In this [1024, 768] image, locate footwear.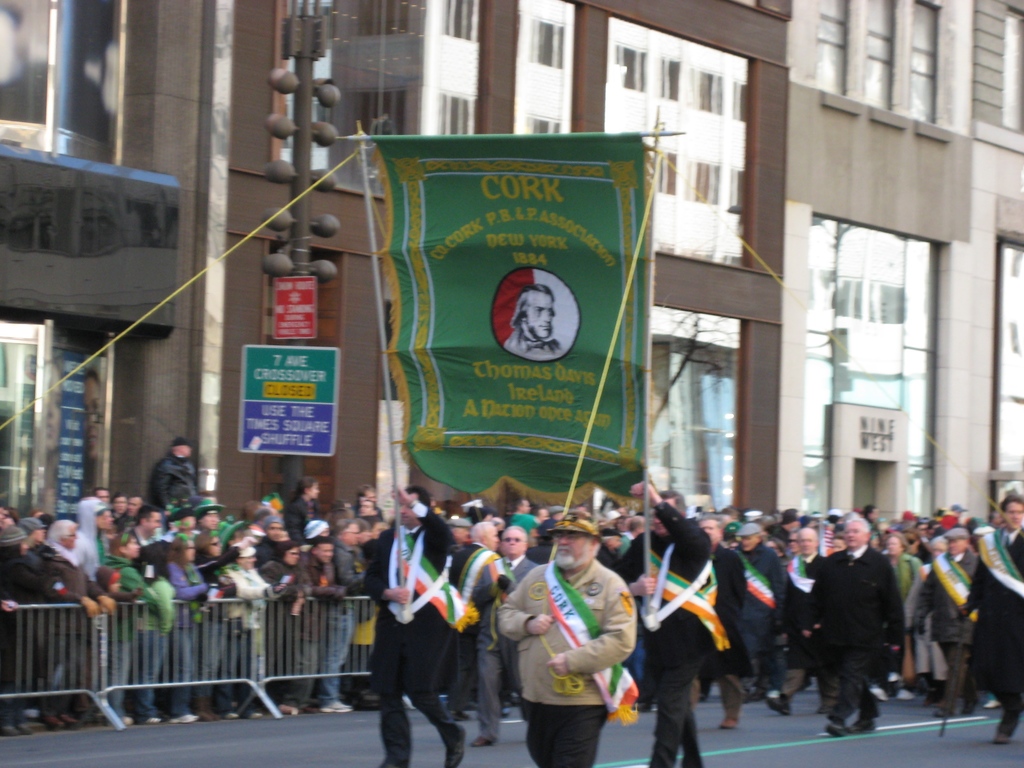
Bounding box: rect(764, 694, 790, 716).
